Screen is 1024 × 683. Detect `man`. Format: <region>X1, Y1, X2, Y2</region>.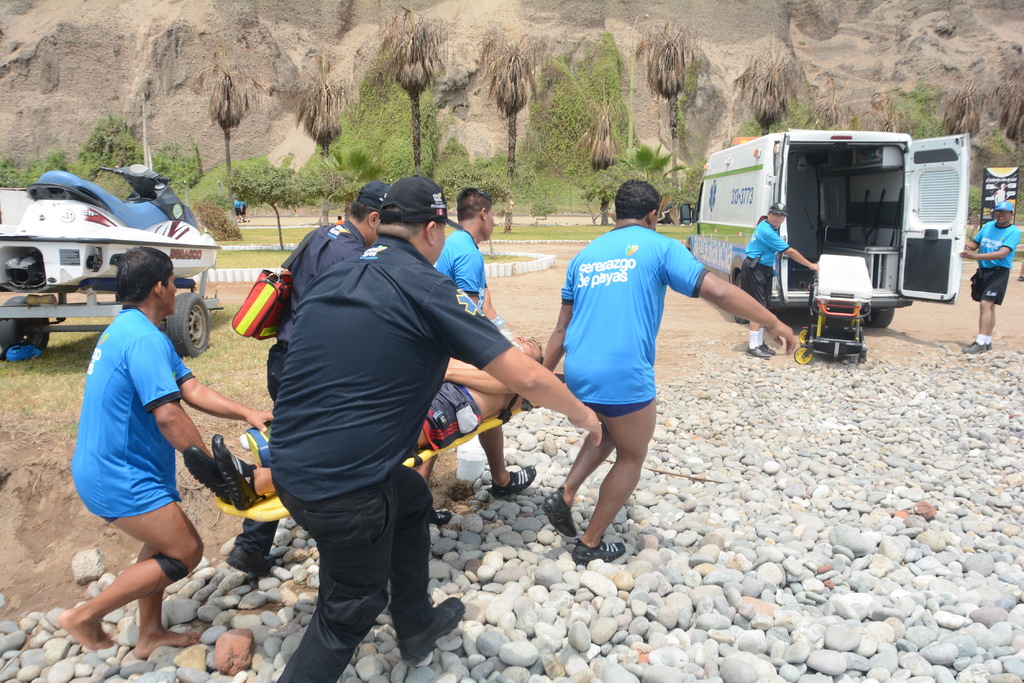
<region>61, 238, 215, 654</region>.
